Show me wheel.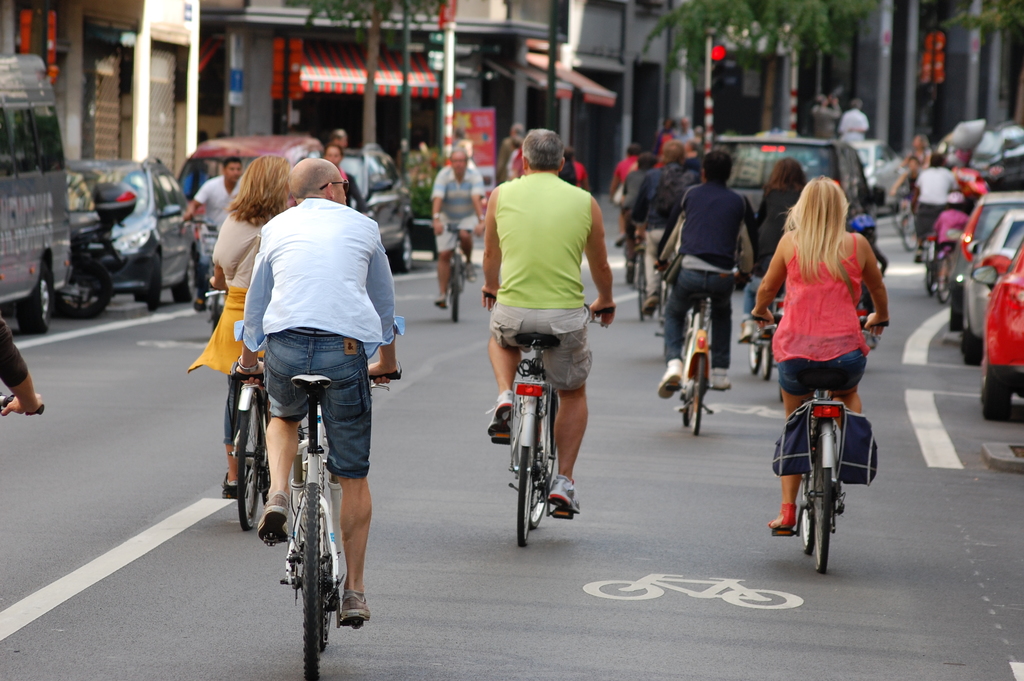
wheel is here: select_region(516, 447, 536, 550).
